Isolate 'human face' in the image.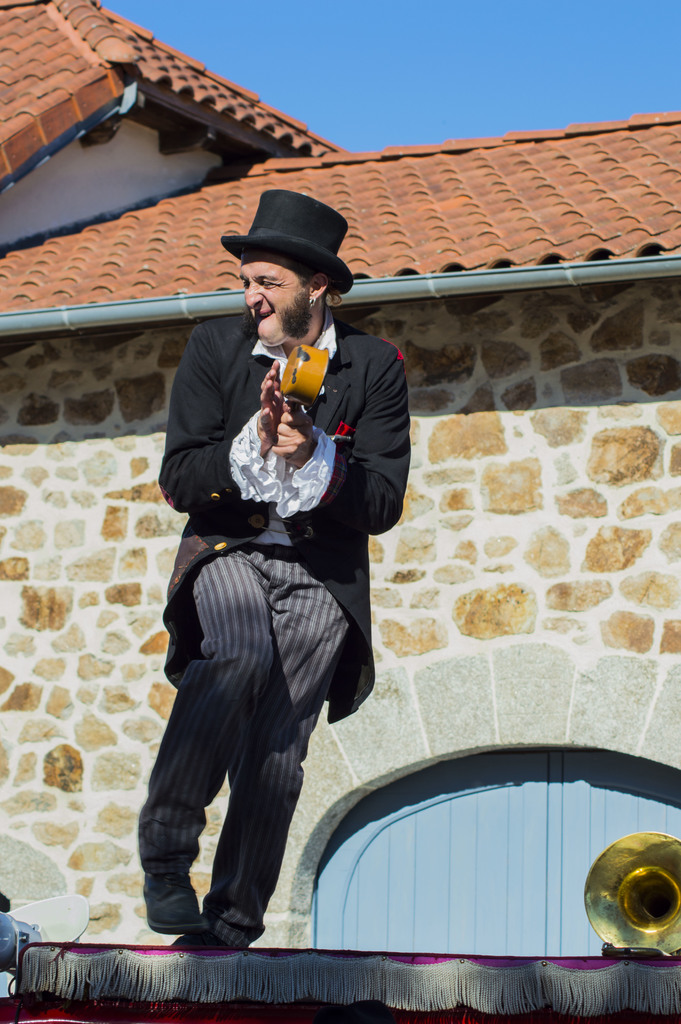
Isolated region: 236,240,308,350.
